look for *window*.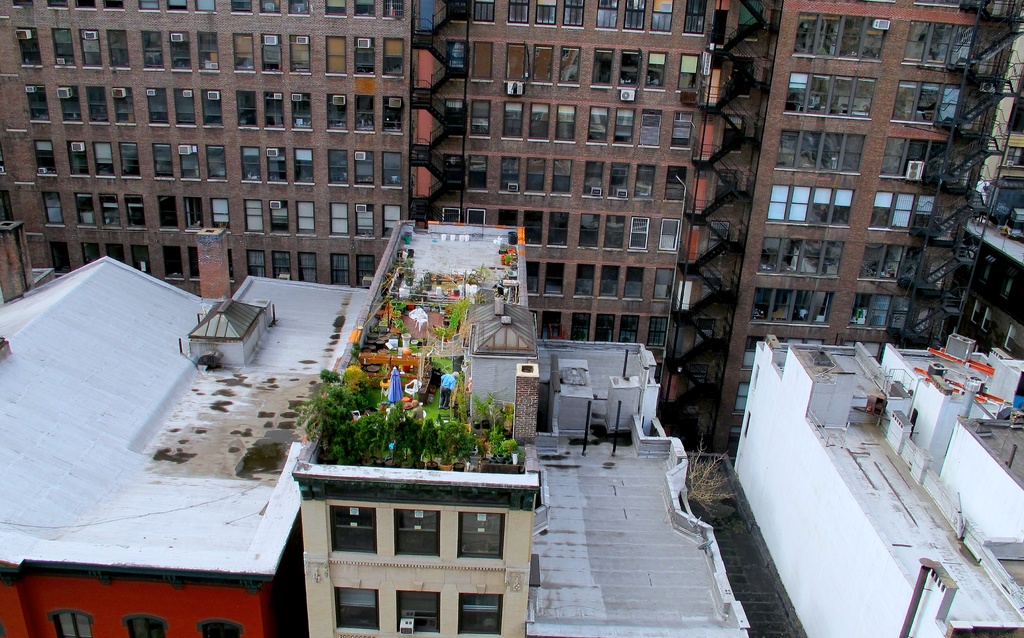
Found: [left=264, top=90, right=283, bottom=130].
